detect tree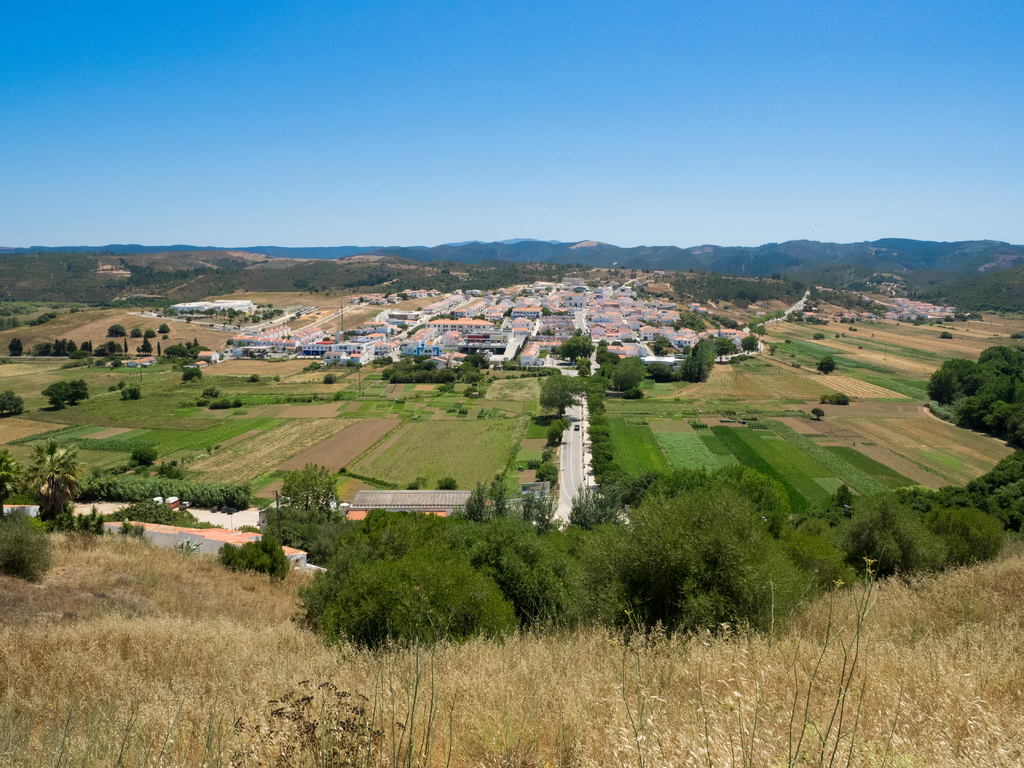
{"x1": 439, "y1": 268, "x2": 453, "y2": 275}
